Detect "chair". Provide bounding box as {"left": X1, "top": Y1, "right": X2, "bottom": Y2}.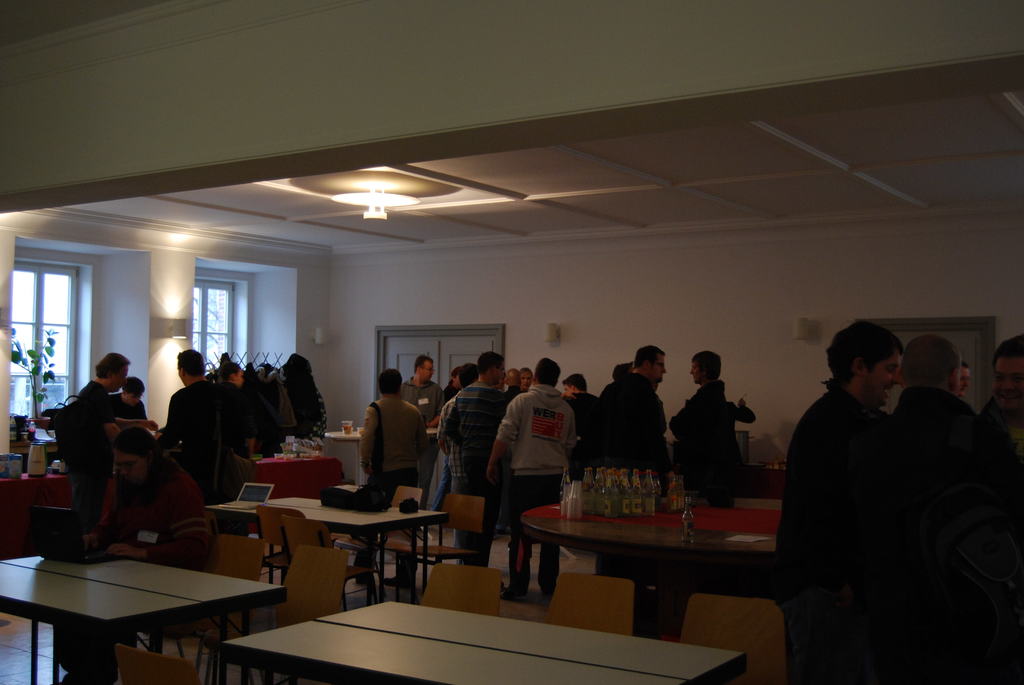
{"left": 172, "top": 530, "right": 264, "bottom": 684}.
